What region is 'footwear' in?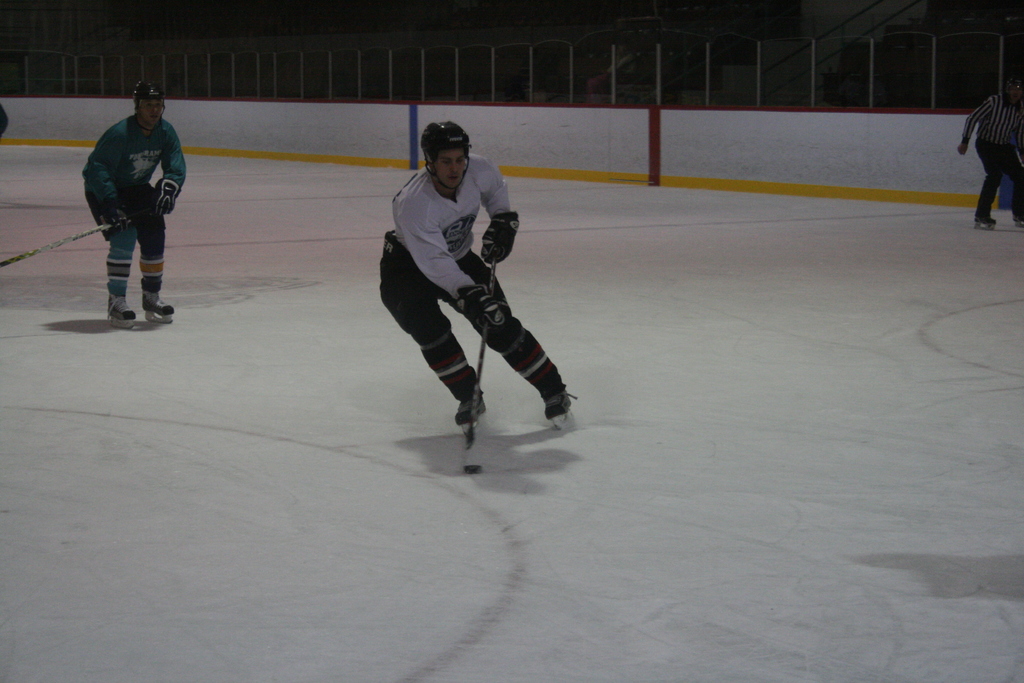
locate(141, 290, 173, 313).
